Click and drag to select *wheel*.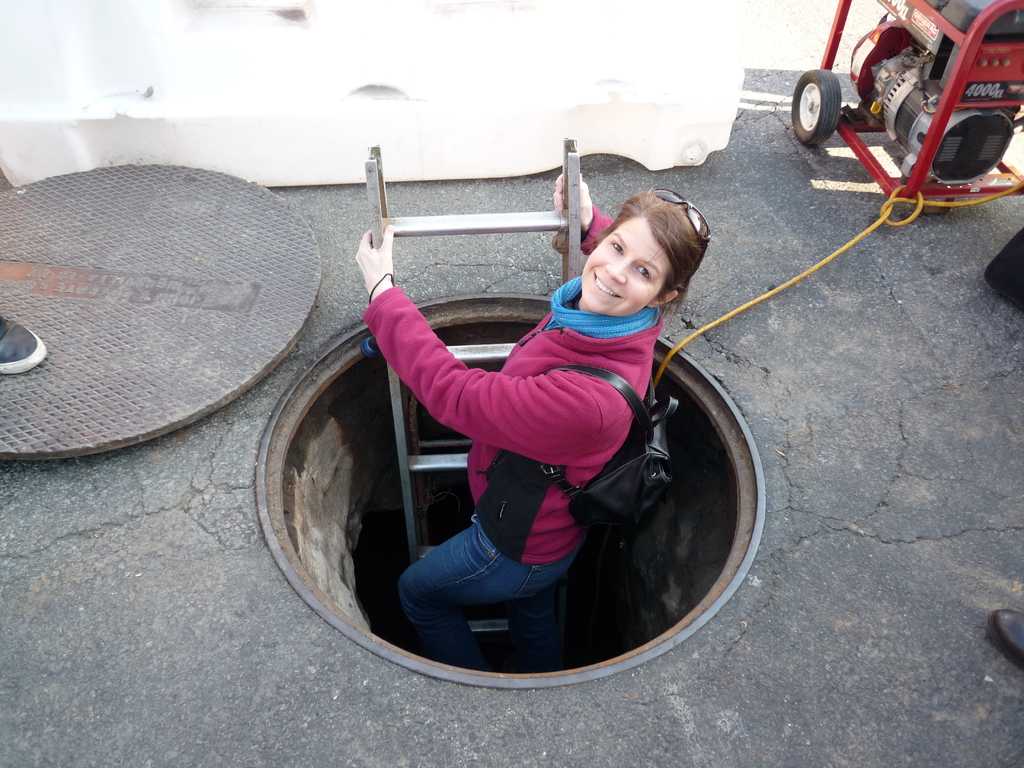
Selection: (x1=786, y1=65, x2=844, y2=145).
